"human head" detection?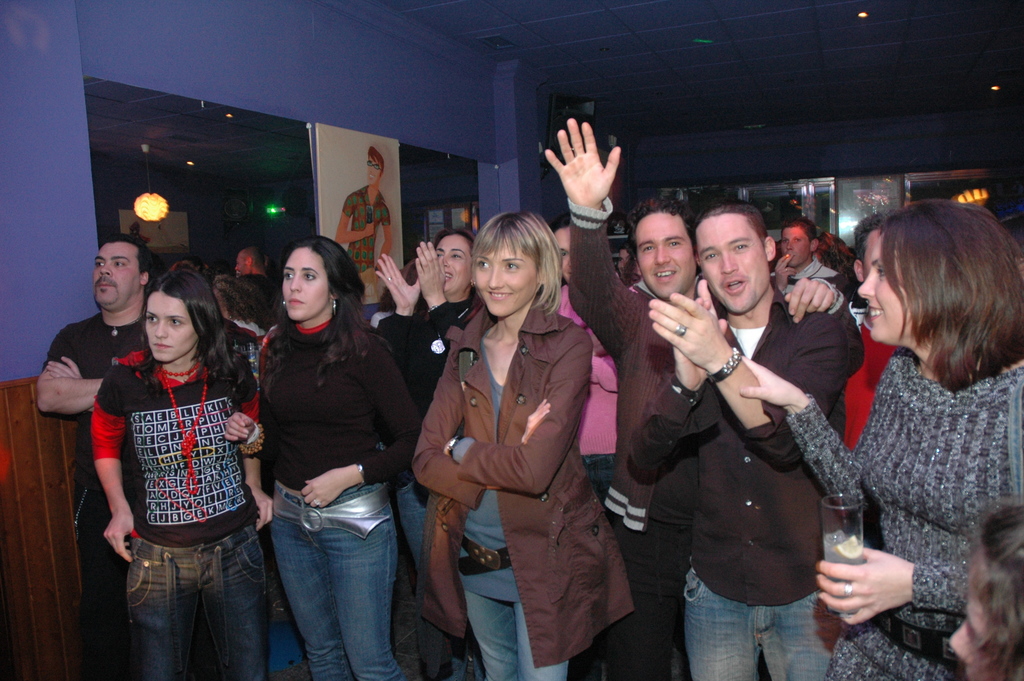
select_region(429, 225, 476, 299)
